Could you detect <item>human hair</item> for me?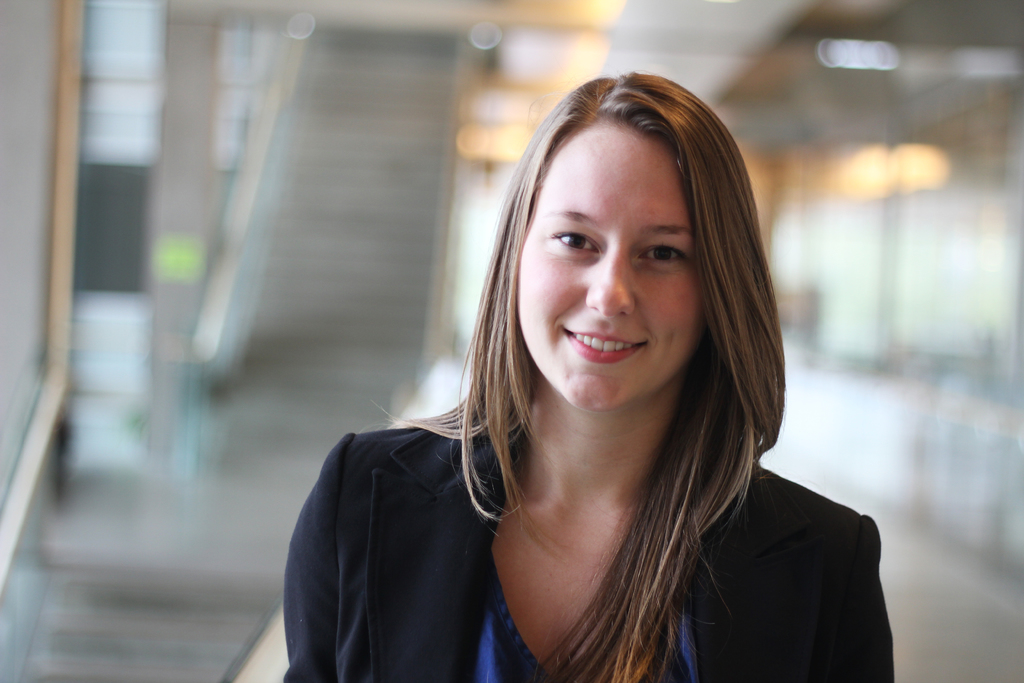
Detection result: bbox=(446, 47, 804, 586).
